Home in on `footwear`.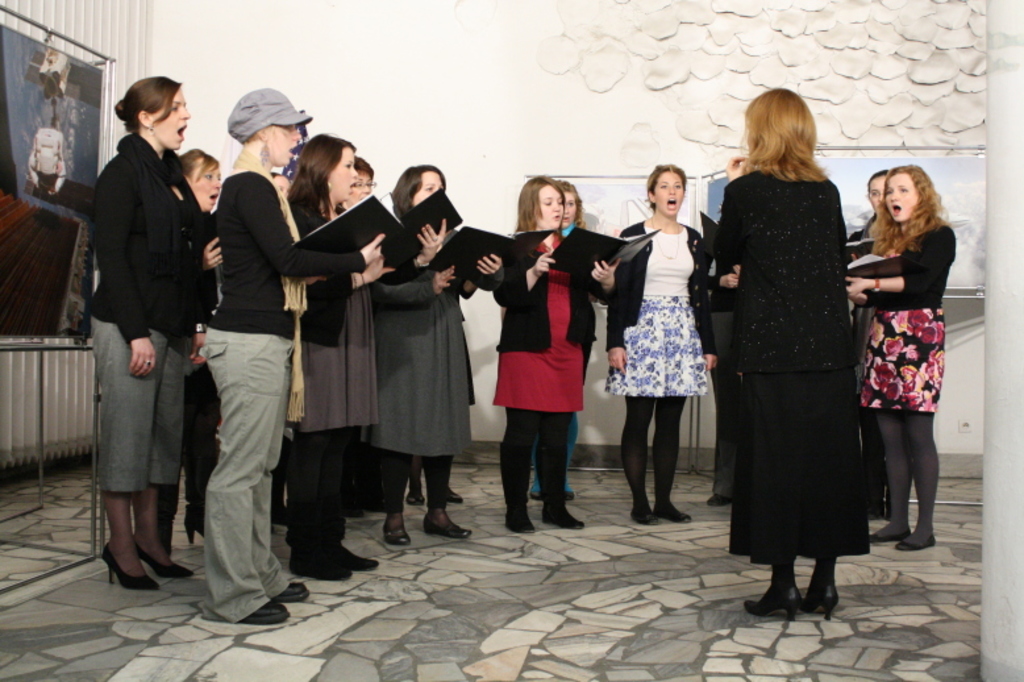
Homed in at 448/488/466/508.
